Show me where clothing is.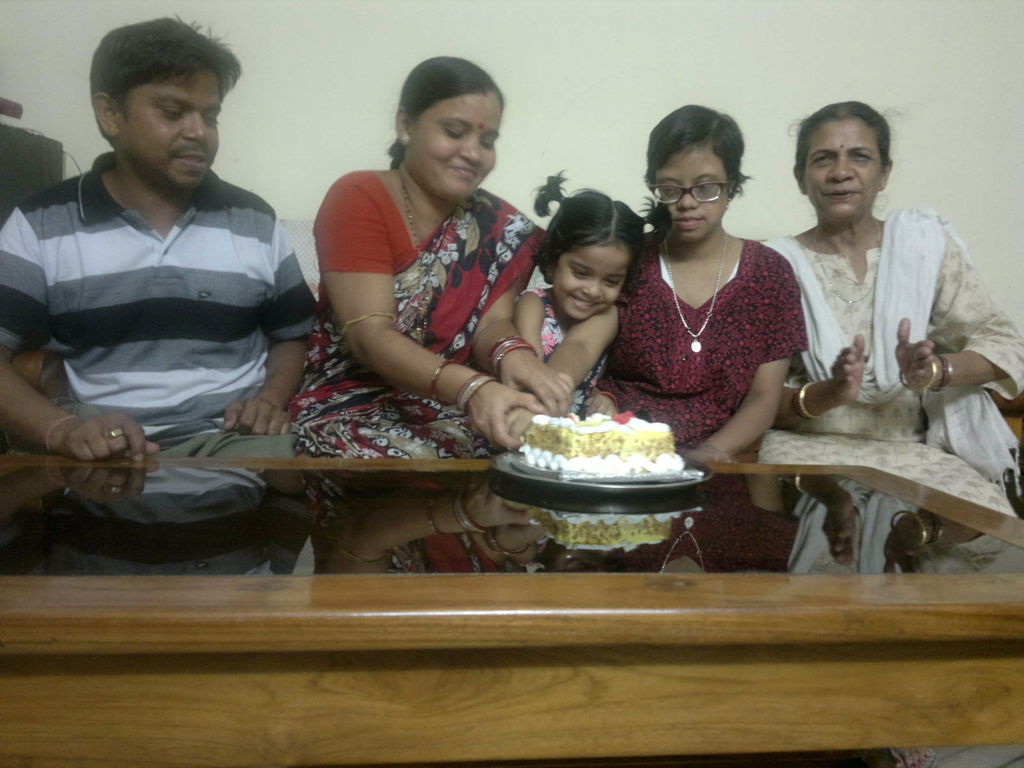
clothing is at x1=619 y1=217 x2=811 y2=448.
